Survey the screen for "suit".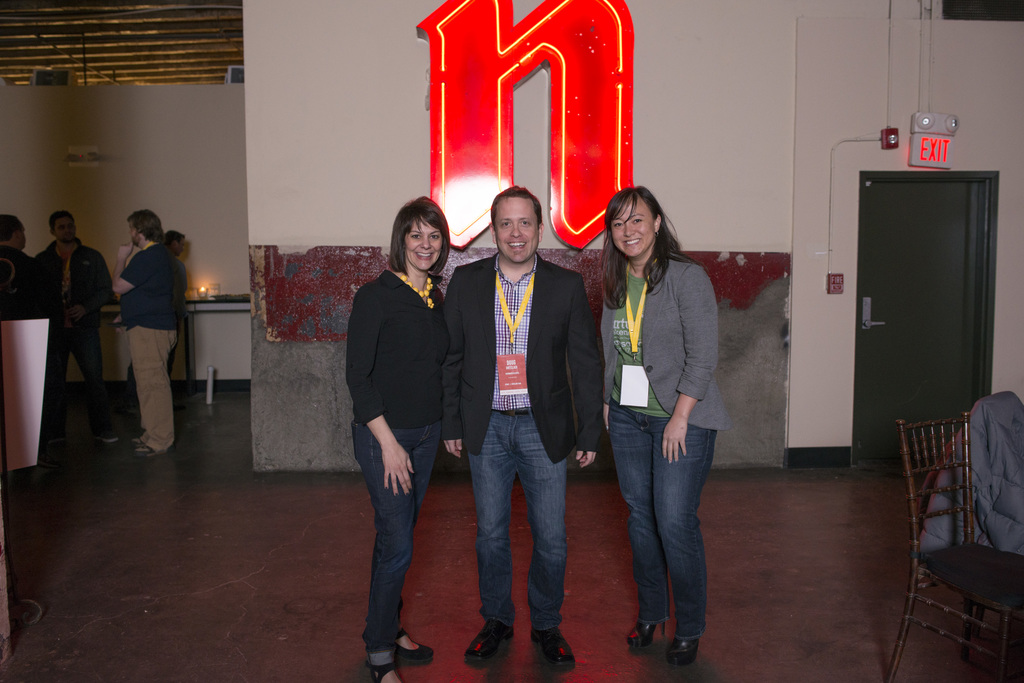
Survey found: (left=442, top=250, right=610, bottom=462).
